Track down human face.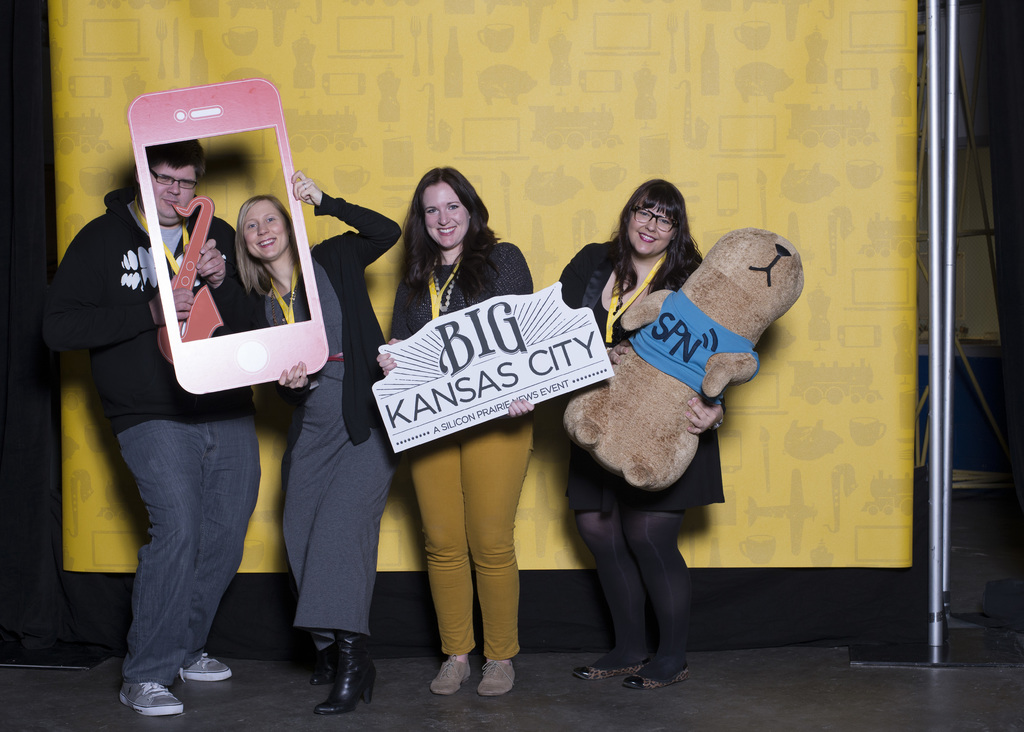
Tracked to box=[628, 200, 671, 258].
